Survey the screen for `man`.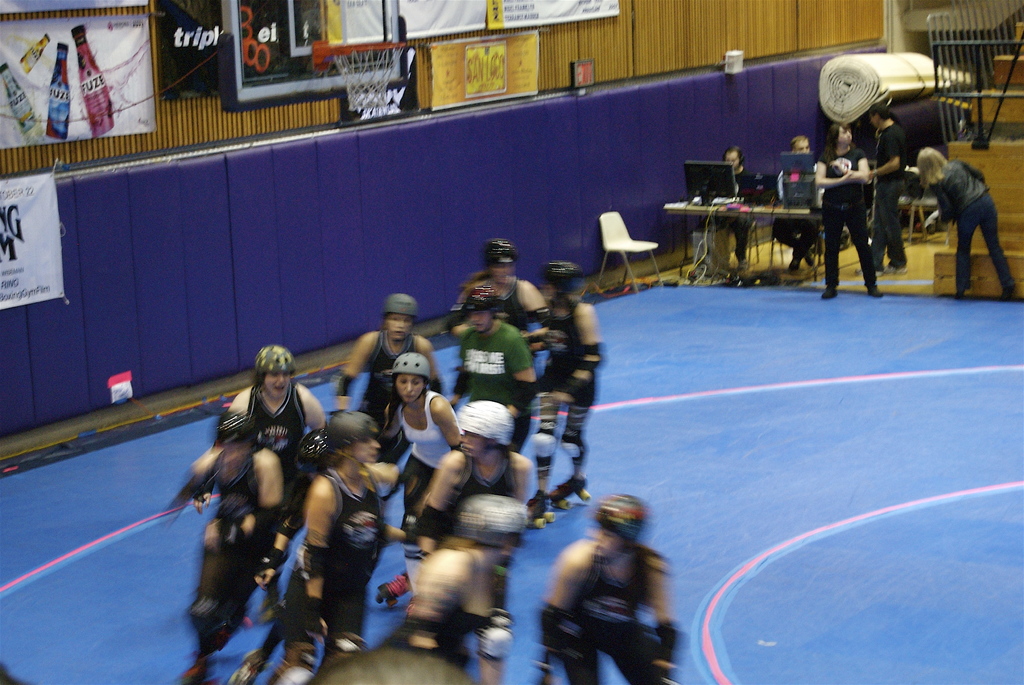
Survey found: x1=724 y1=145 x2=755 y2=271.
